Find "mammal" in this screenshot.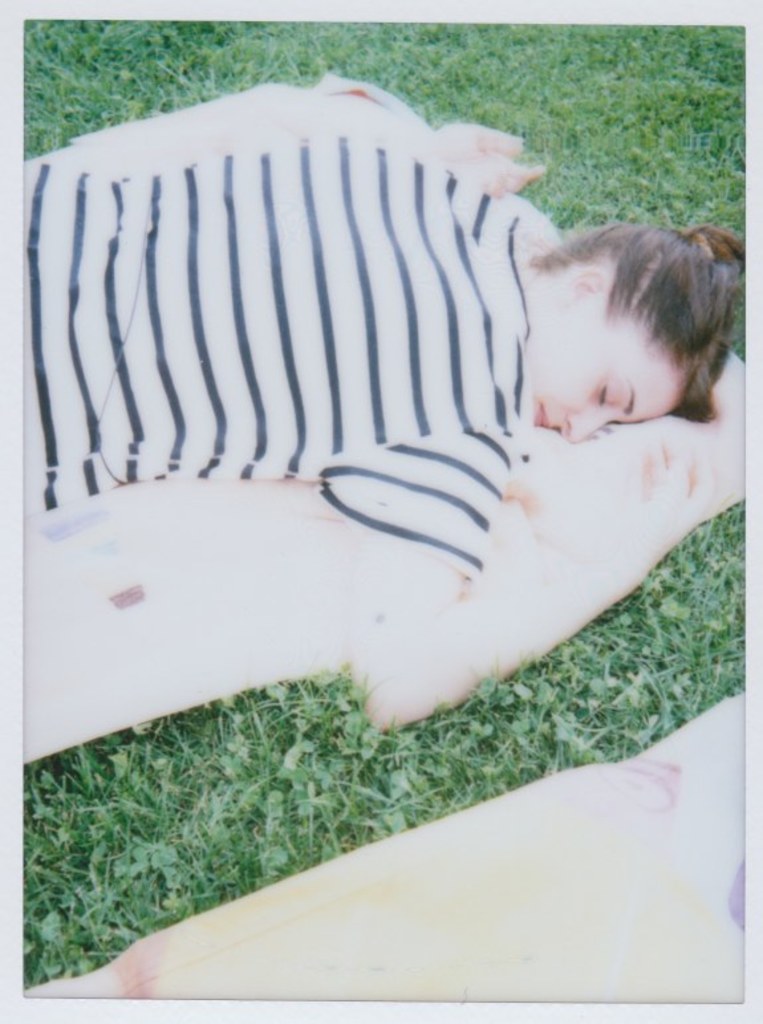
The bounding box for "mammal" is crop(53, 147, 698, 771).
